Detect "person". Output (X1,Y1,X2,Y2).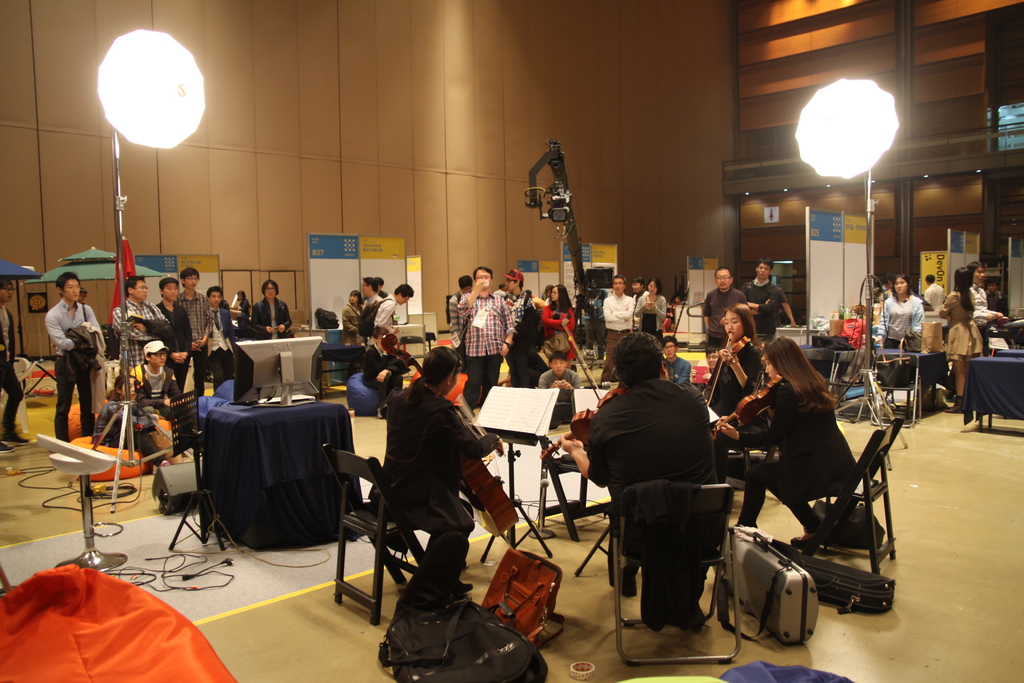
(936,264,981,413).
